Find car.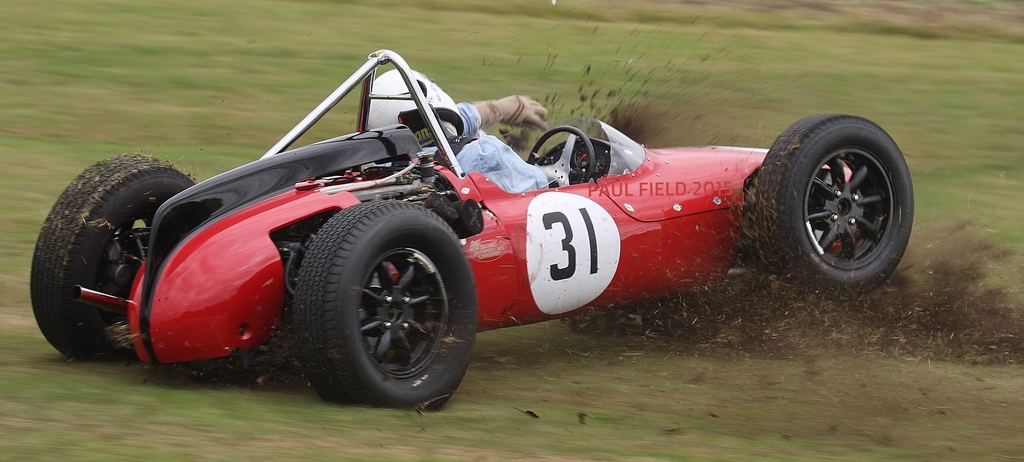
bbox=(21, 53, 941, 395).
